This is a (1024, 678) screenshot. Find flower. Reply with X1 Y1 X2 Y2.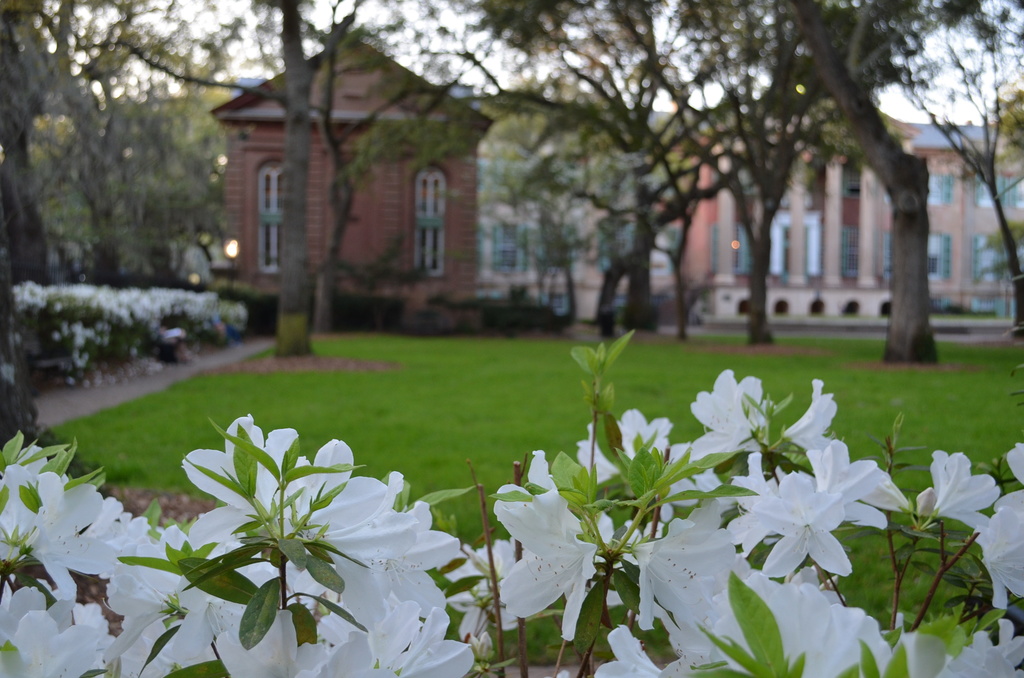
696 379 781 467.
